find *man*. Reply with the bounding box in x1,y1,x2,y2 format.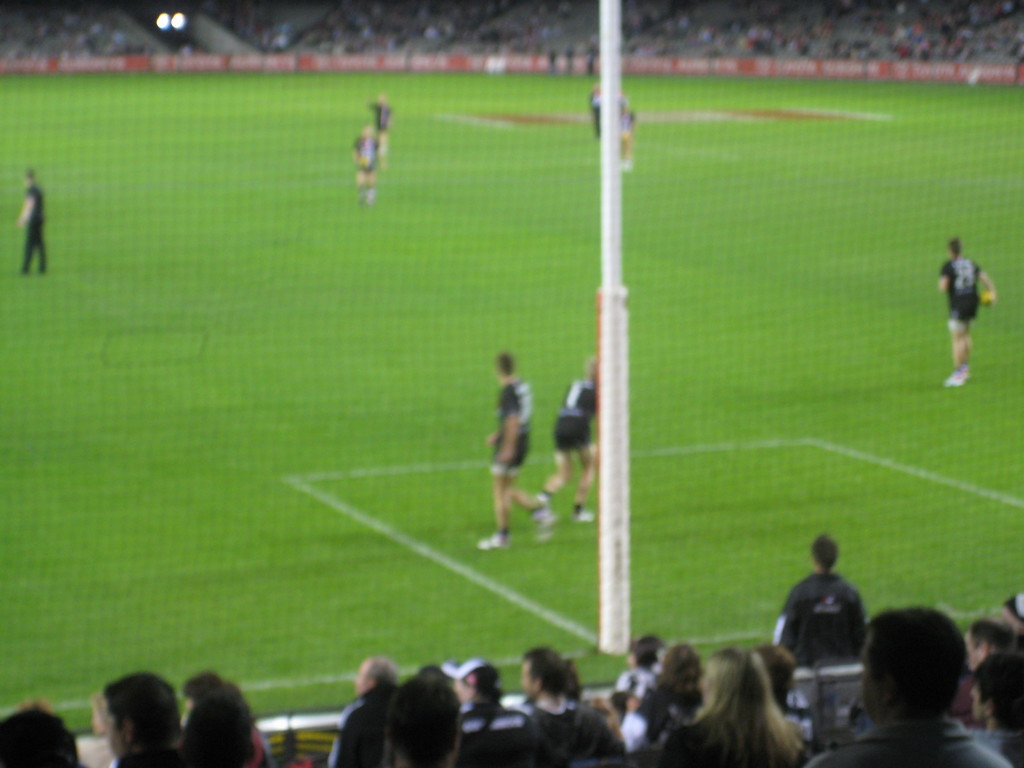
350,116,380,204.
